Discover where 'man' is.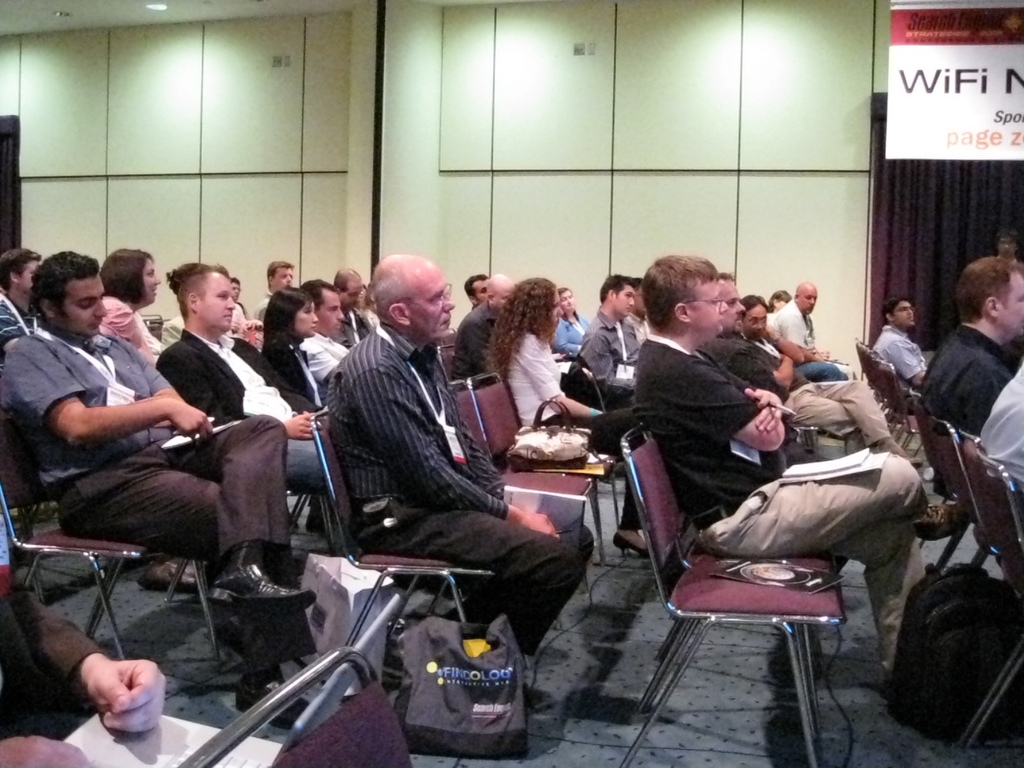
Discovered at {"left": 324, "top": 251, "right": 592, "bottom": 671}.
